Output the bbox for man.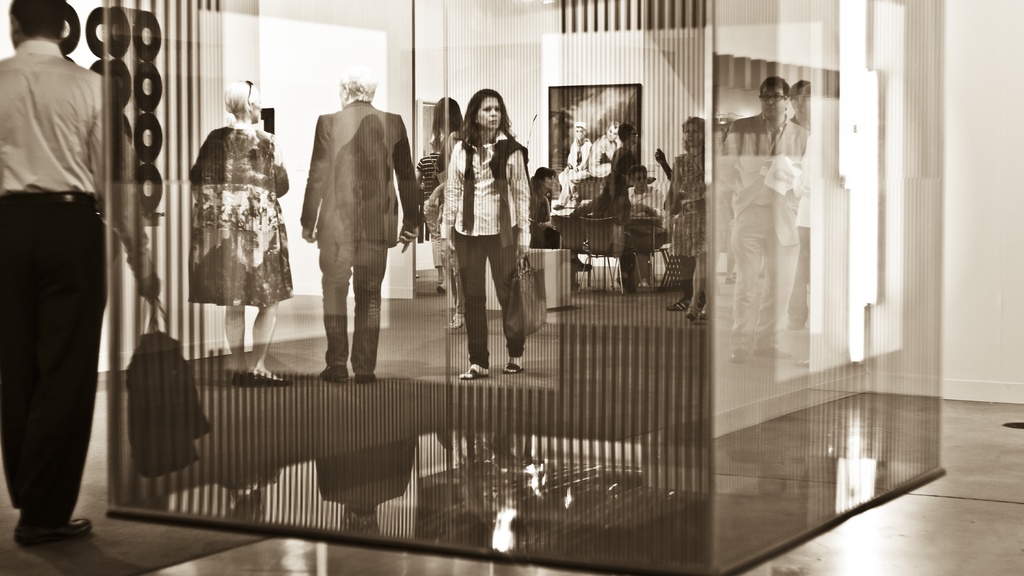
bbox=[708, 73, 812, 364].
